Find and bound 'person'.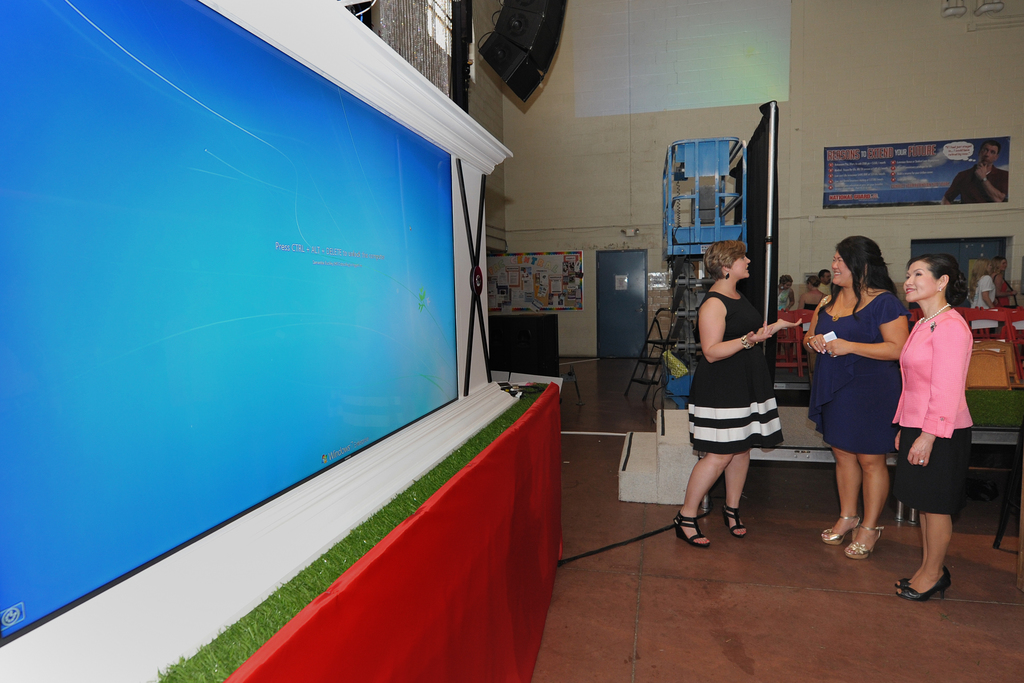
Bound: detection(867, 250, 983, 605).
